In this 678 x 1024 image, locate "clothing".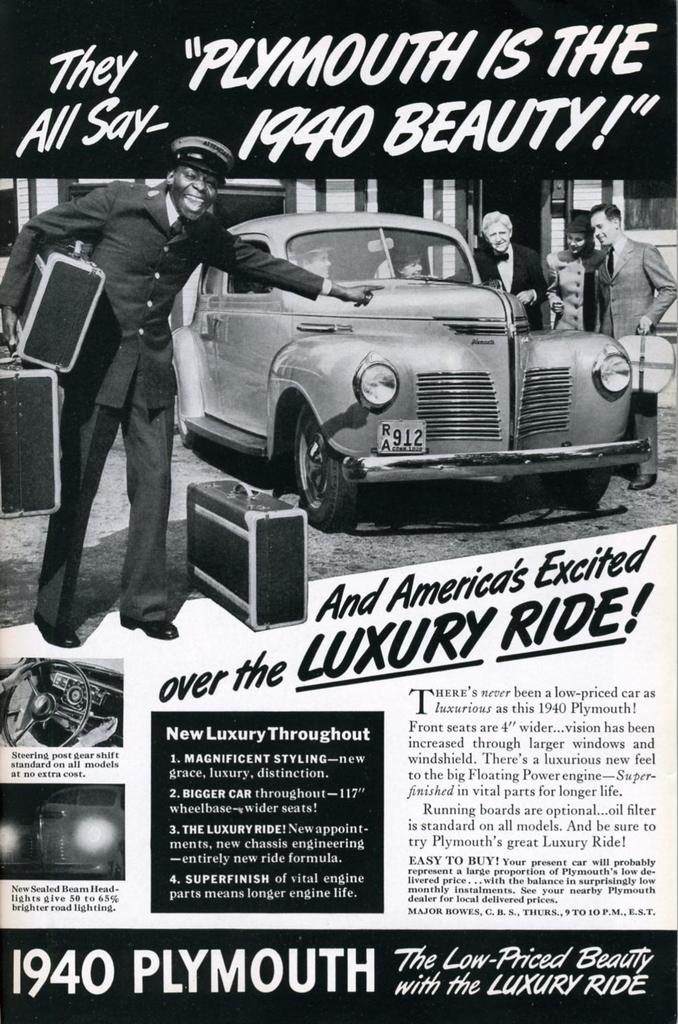
Bounding box: <box>0,178,326,632</box>.
